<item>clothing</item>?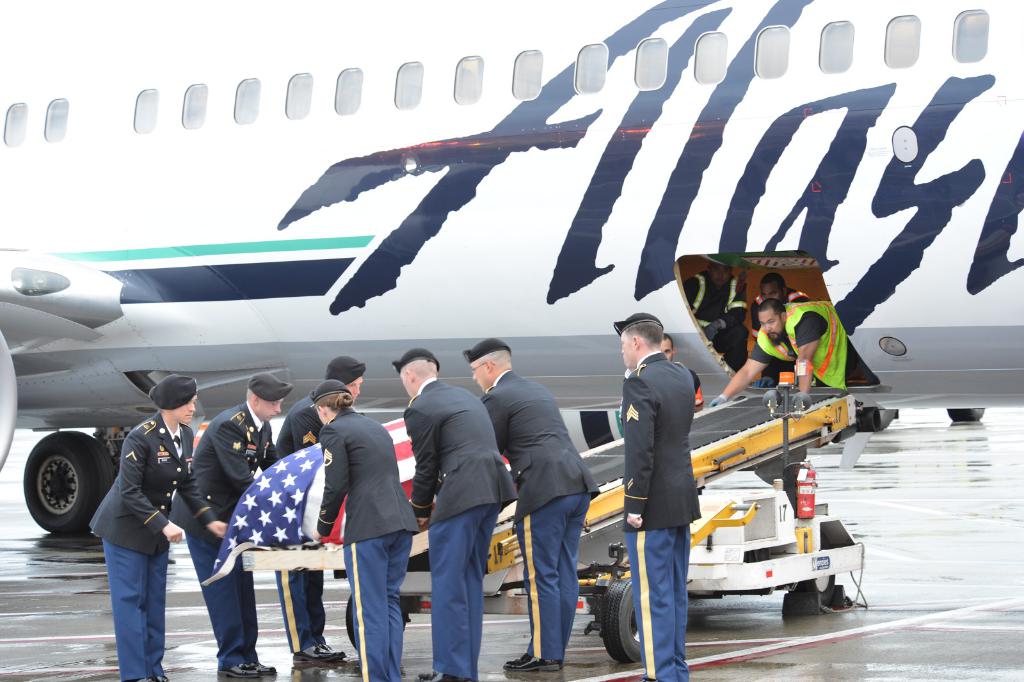
select_region(170, 401, 280, 666)
